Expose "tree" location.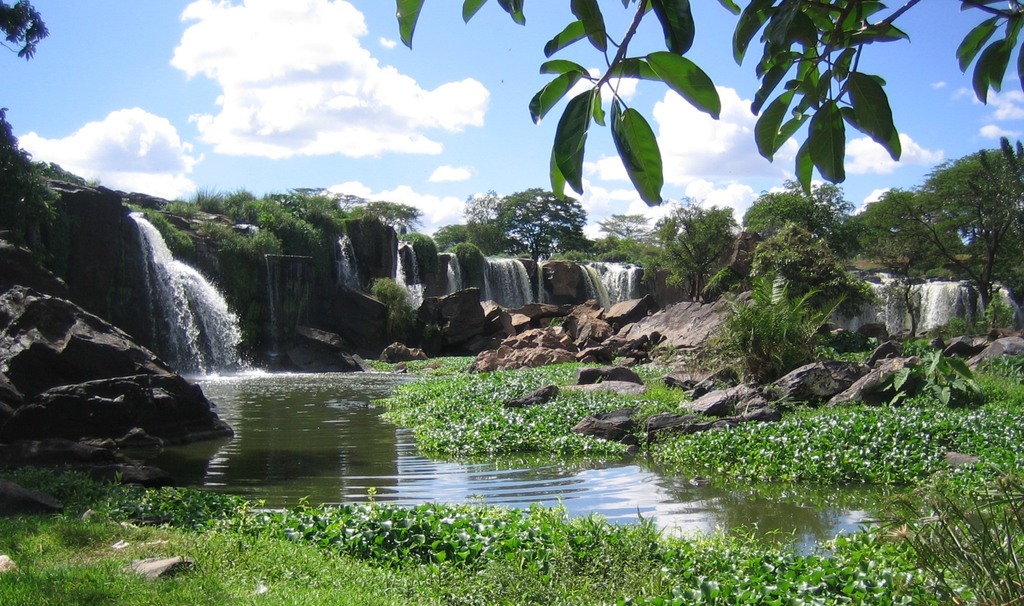
Exposed at box(0, 0, 45, 61).
